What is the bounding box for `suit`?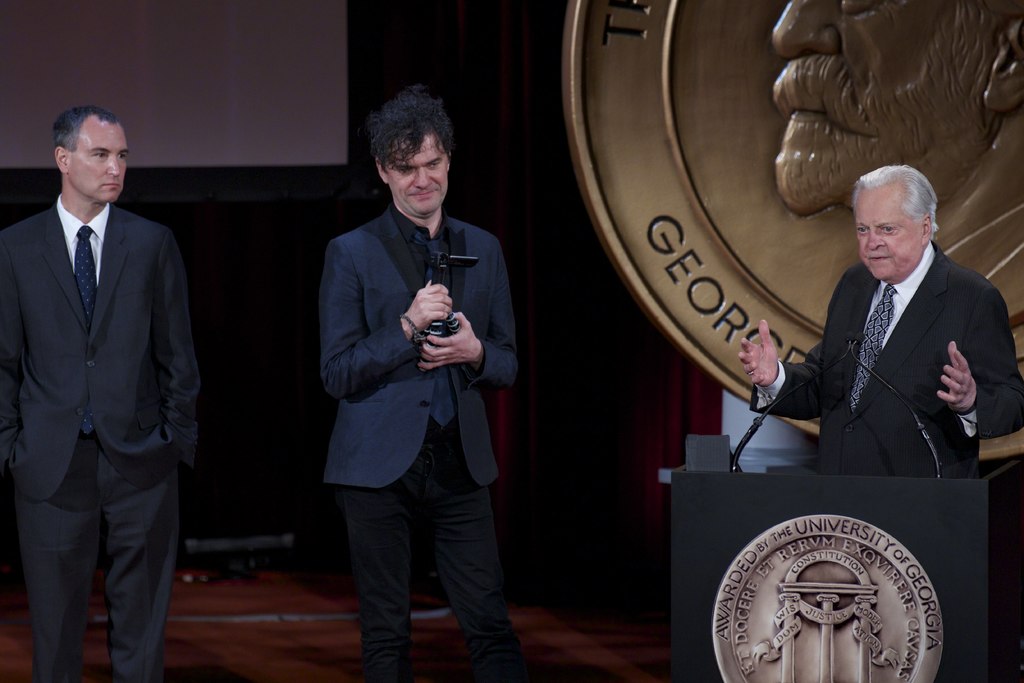
rect(6, 94, 204, 682).
